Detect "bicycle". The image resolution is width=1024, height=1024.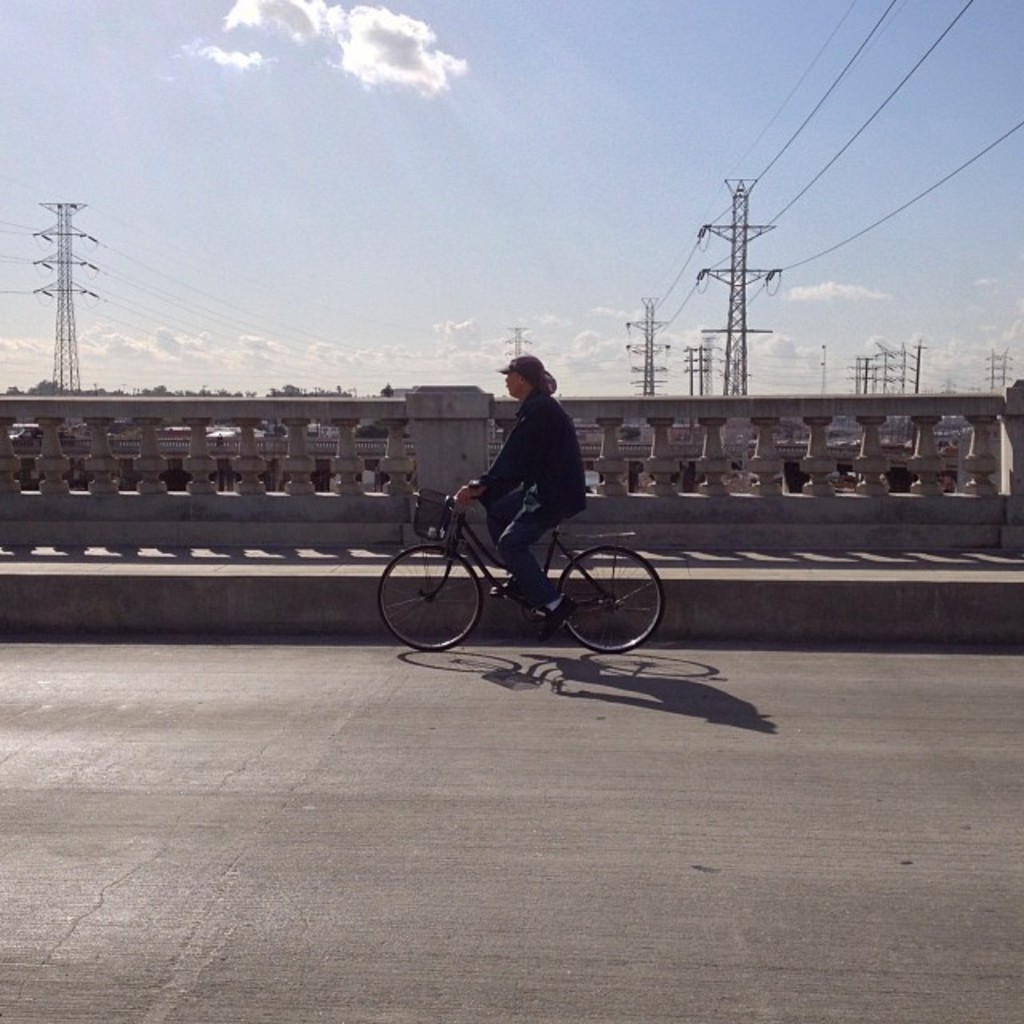
bbox=(338, 432, 702, 667).
